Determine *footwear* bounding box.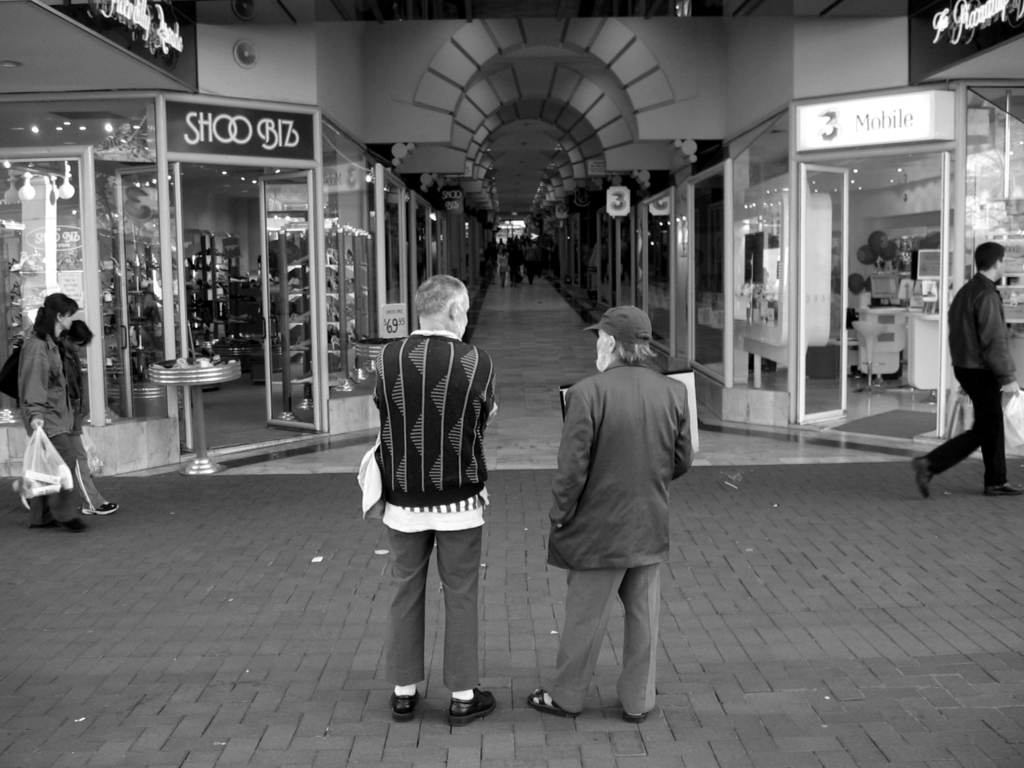
Determined: region(909, 455, 932, 496).
